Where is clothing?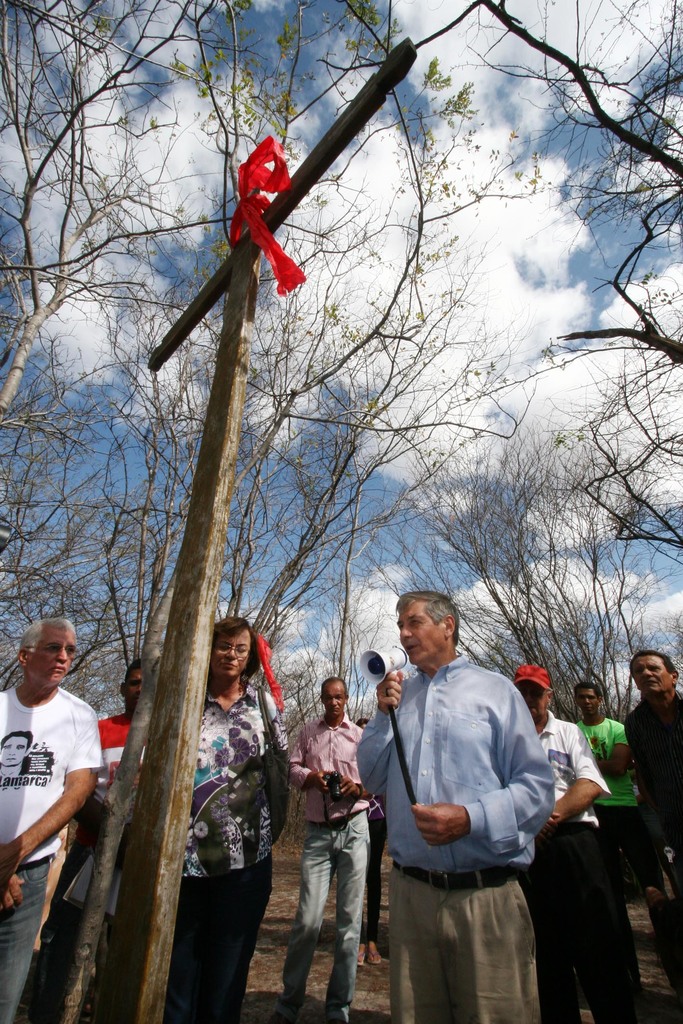
(x1=188, y1=680, x2=295, y2=1023).
